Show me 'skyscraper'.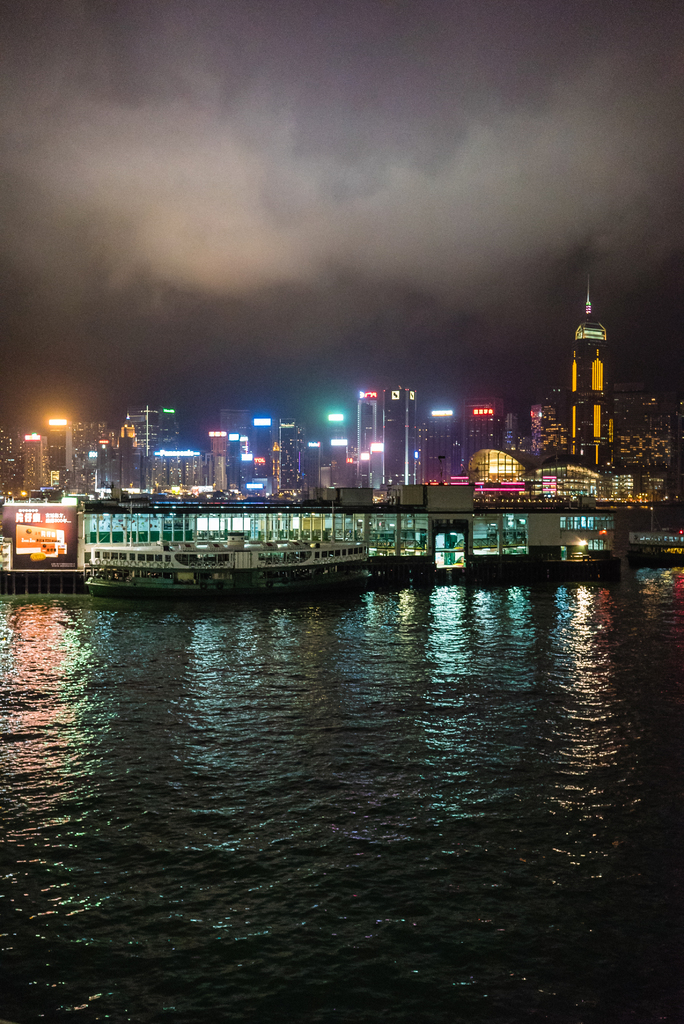
'skyscraper' is here: select_region(24, 434, 45, 492).
